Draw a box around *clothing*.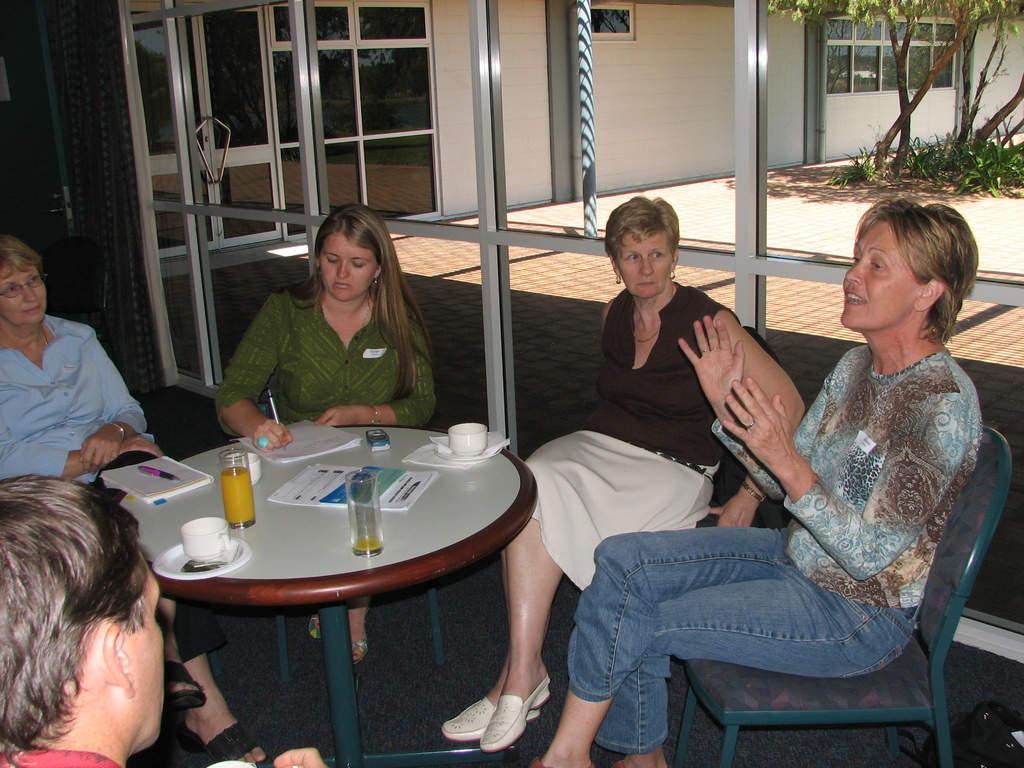
rect(207, 269, 444, 436).
